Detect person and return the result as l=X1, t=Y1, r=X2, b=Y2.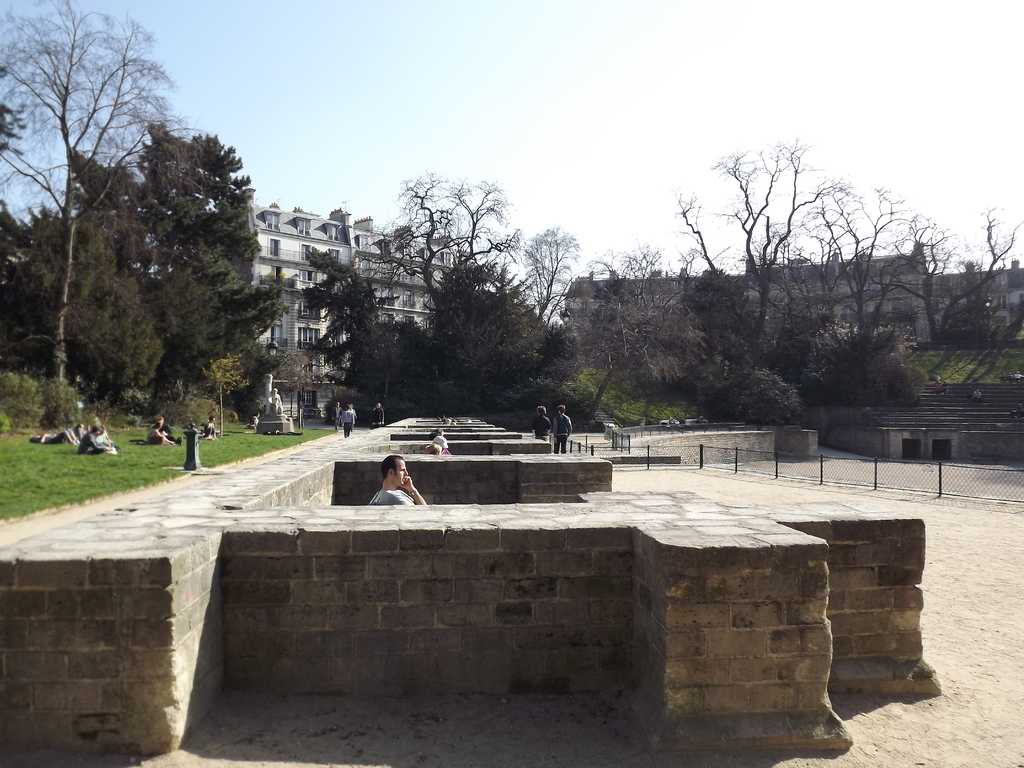
l=29, t=429, r=73, b=440.
